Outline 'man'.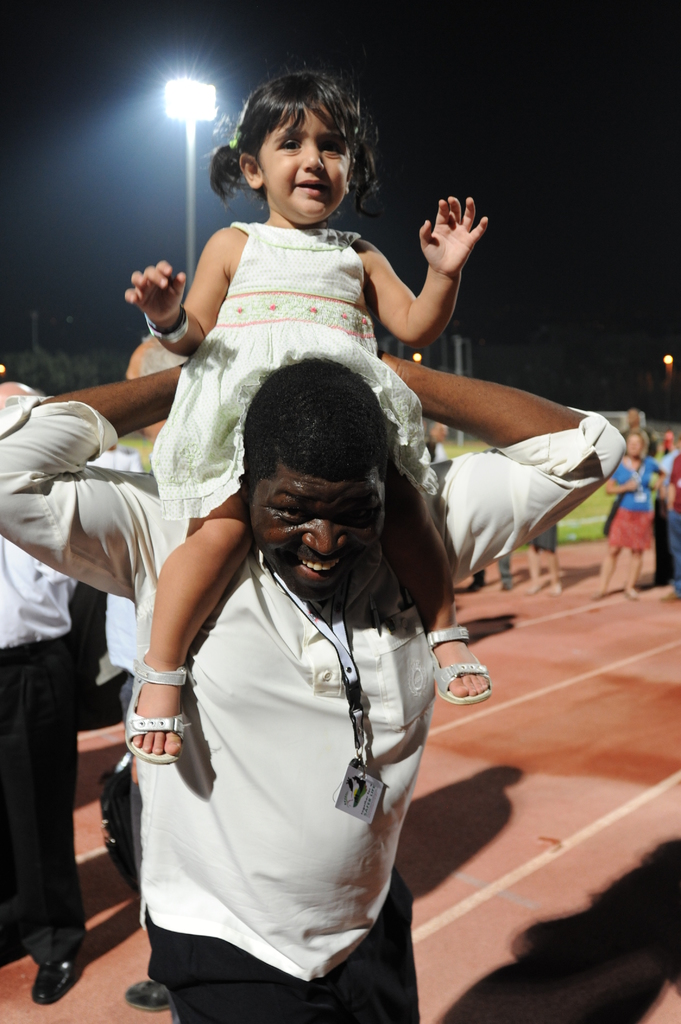
Outline: {"left": 0, "top": 349, "right": 623, "bottom": 1023}.
